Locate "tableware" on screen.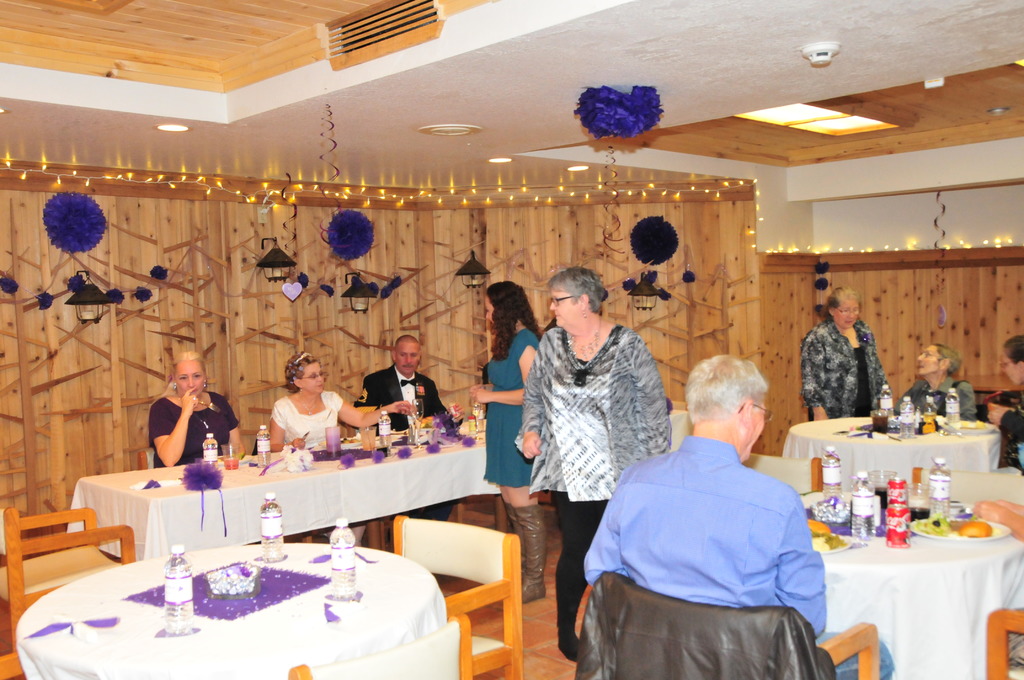
On screen at region(870, 409, 890, 433).
